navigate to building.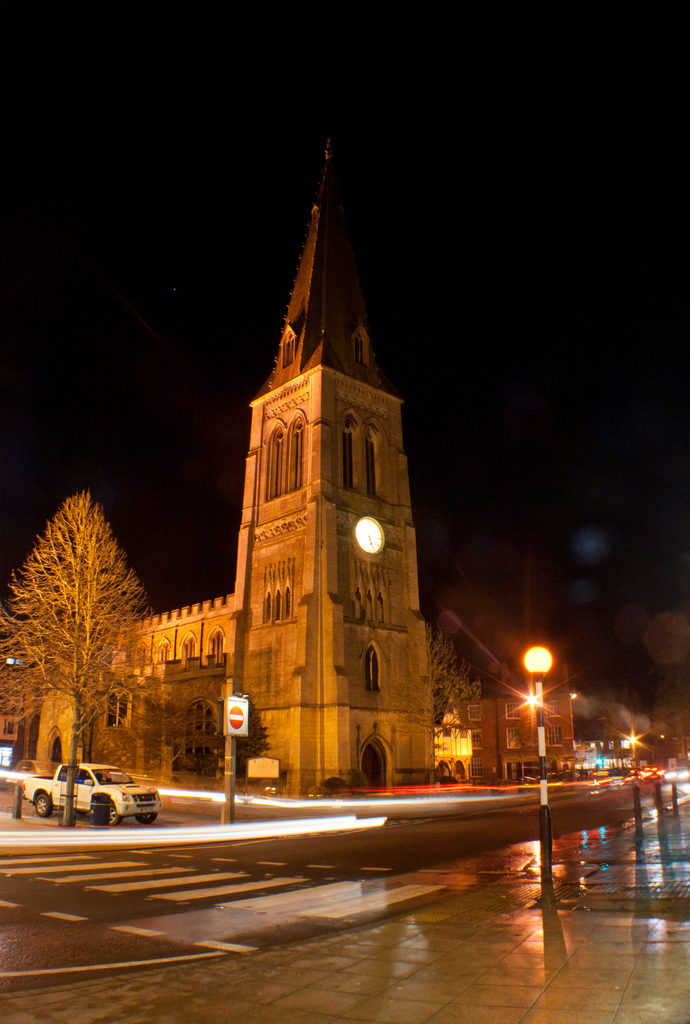
Navigation target: left=24, top=127, right=431, bottom=797.
